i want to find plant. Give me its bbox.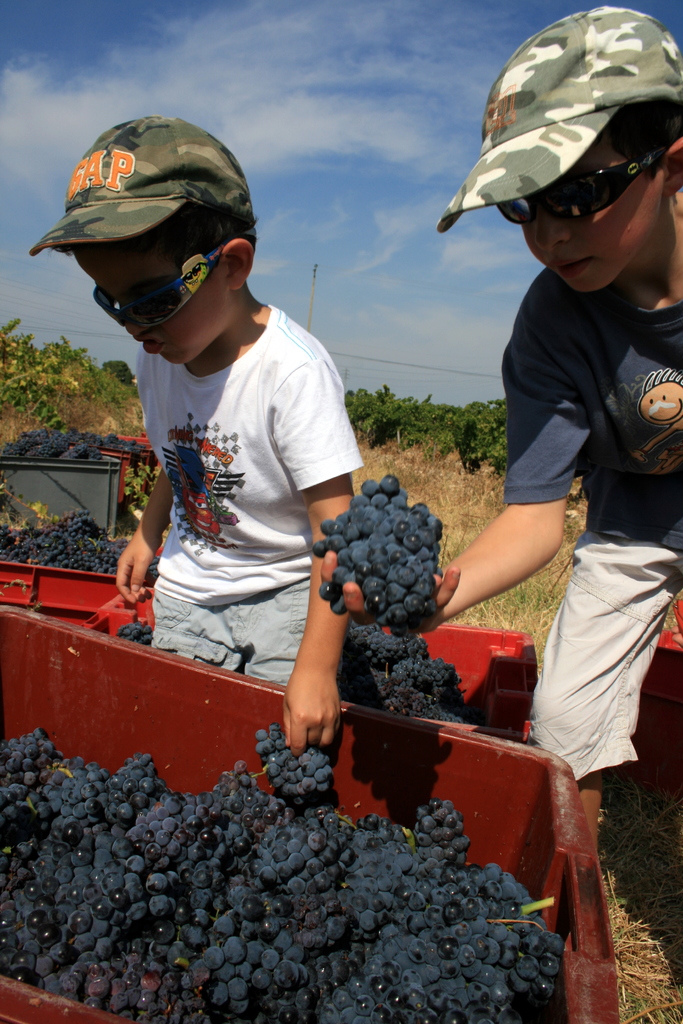
{"x1": 0, "y1": 328, "x2": 168, "y2": 515}.
